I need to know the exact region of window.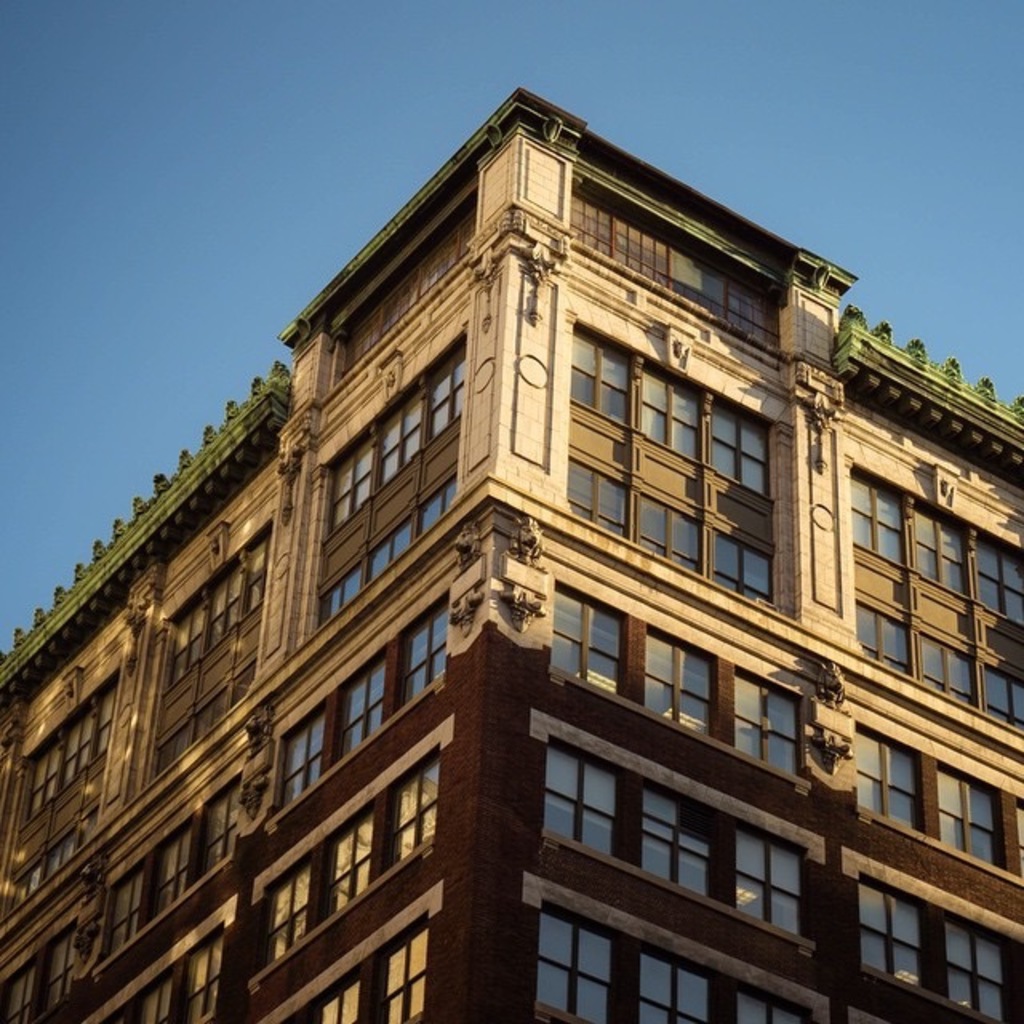
Region: locate(947, 909, 1003, 1022).
